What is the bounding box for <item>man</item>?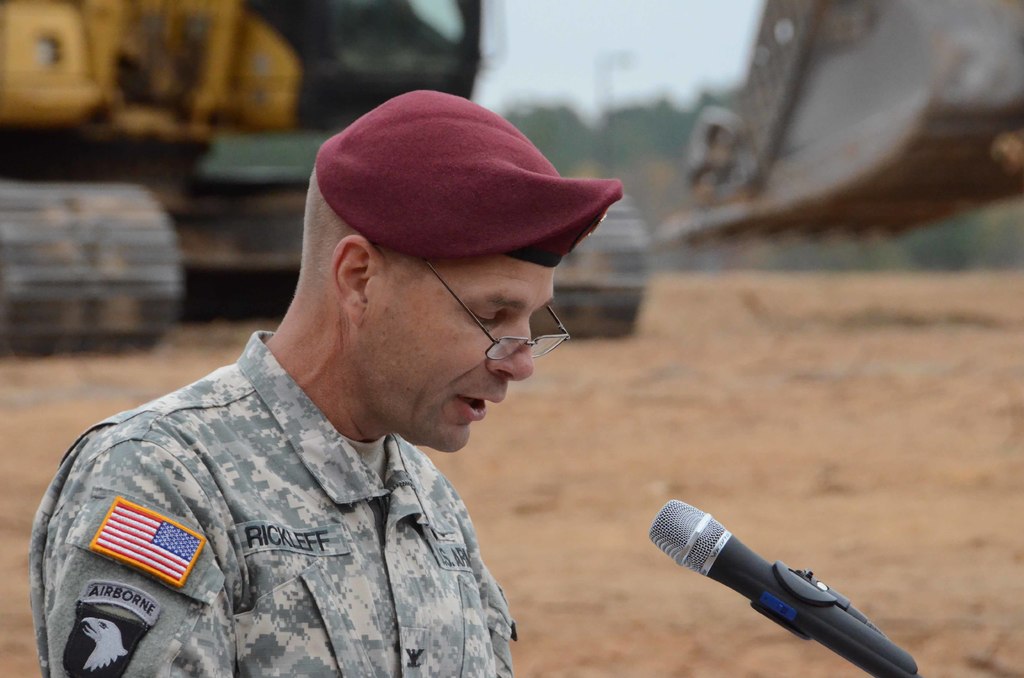
BBox(54, 96, 642, 675).
